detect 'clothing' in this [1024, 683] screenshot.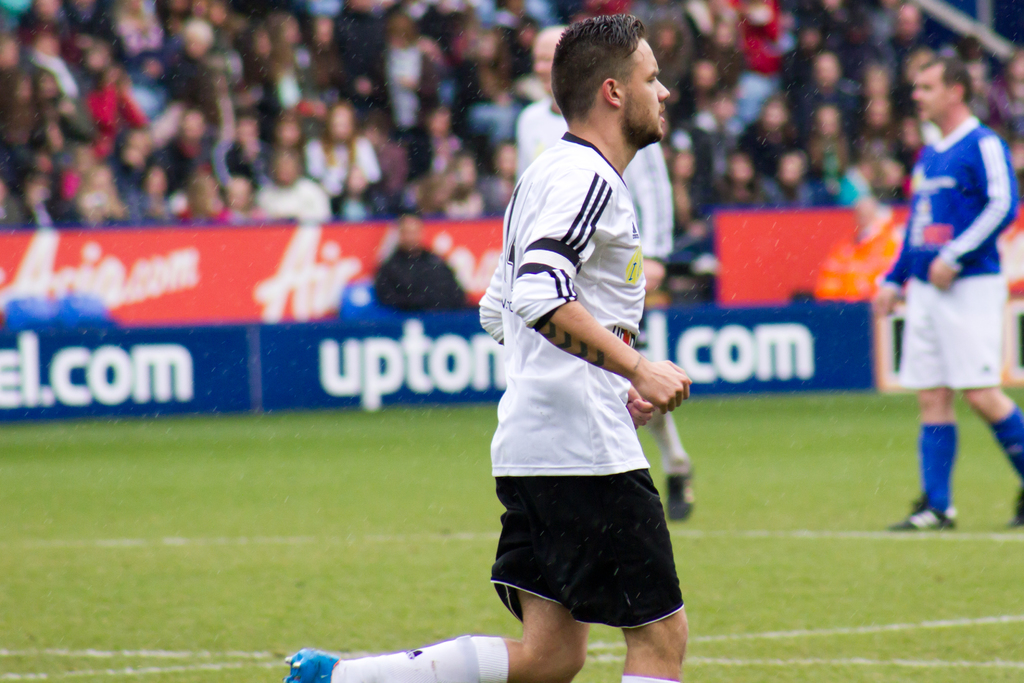
Detection: 868, 117, 1005, 391.
